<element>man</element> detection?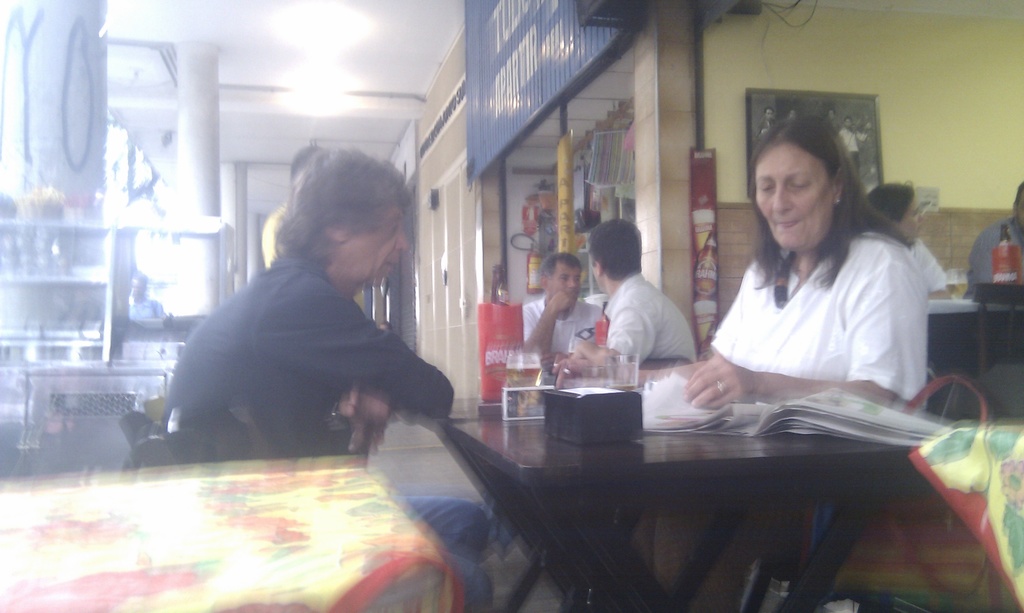
detection(161, 148, 492, 612)
